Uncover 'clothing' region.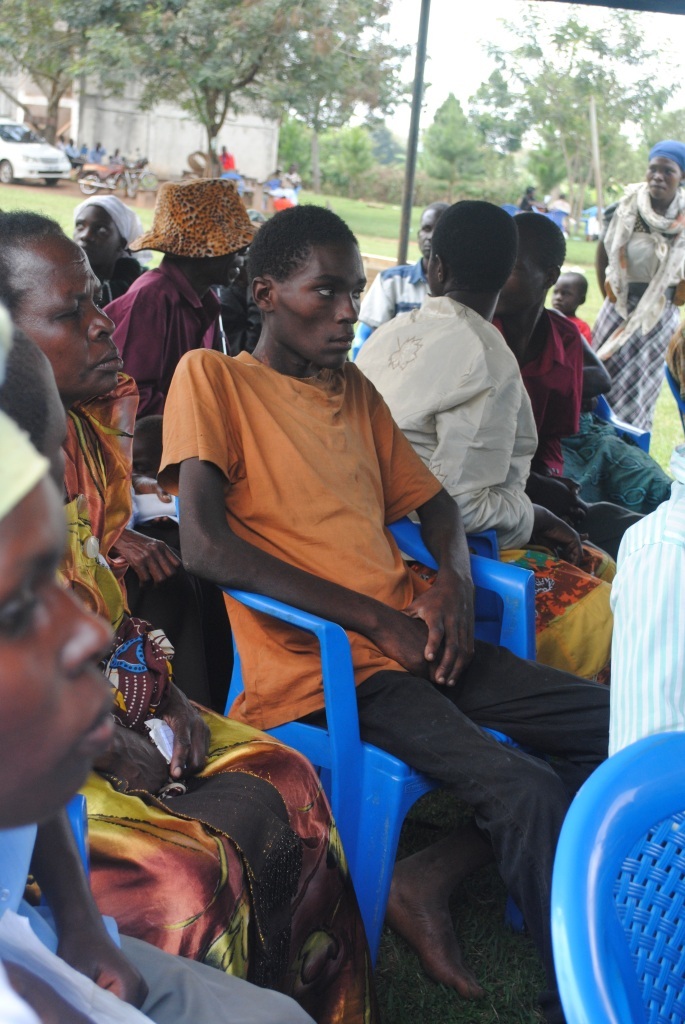
Uncovered: box(215, 151, 241, 181).
